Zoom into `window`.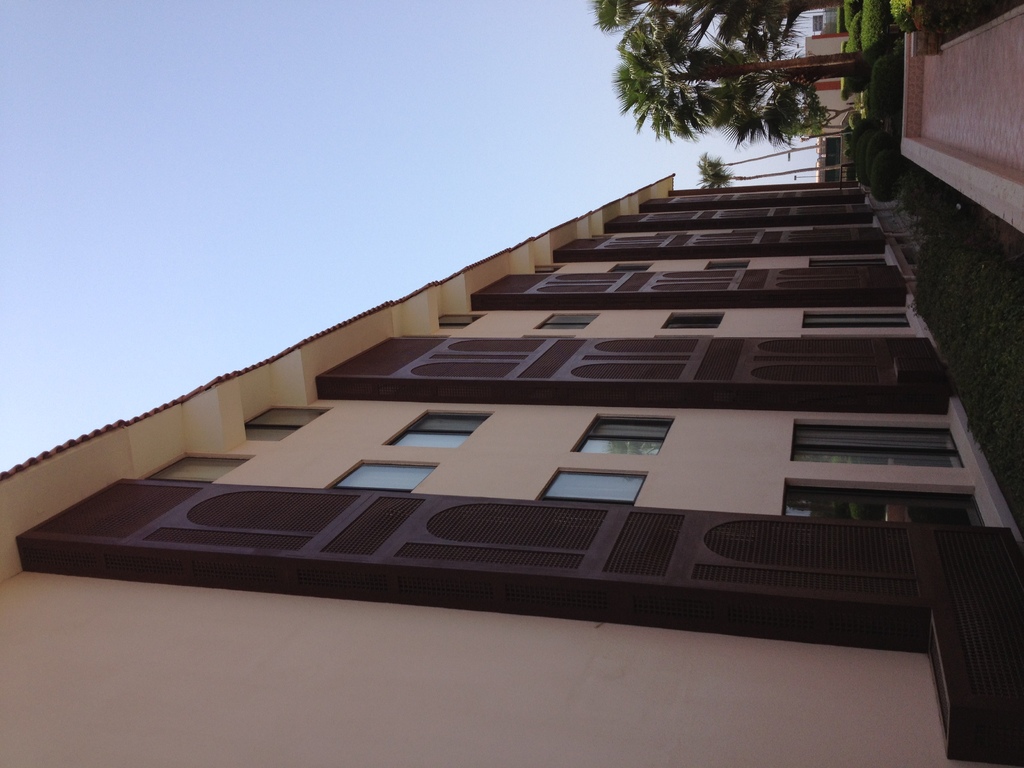
Zoom target: {"left": 613, "top": 260, "right": 654, "bottom": 273}.
